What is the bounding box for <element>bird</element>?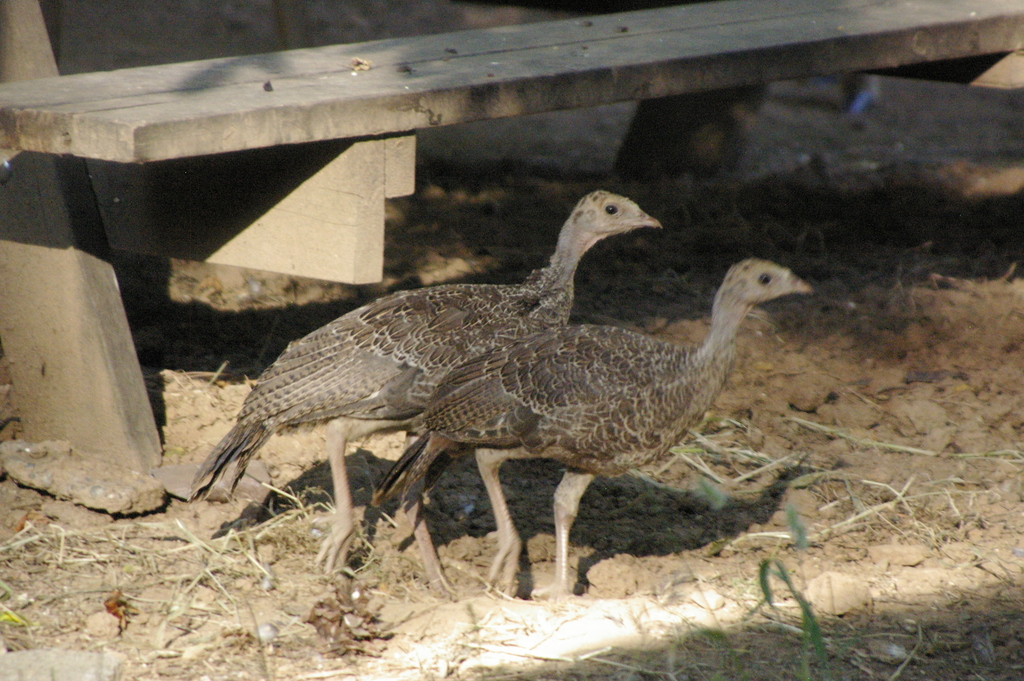
[left=186, top=190, right=664, bottom=582].
